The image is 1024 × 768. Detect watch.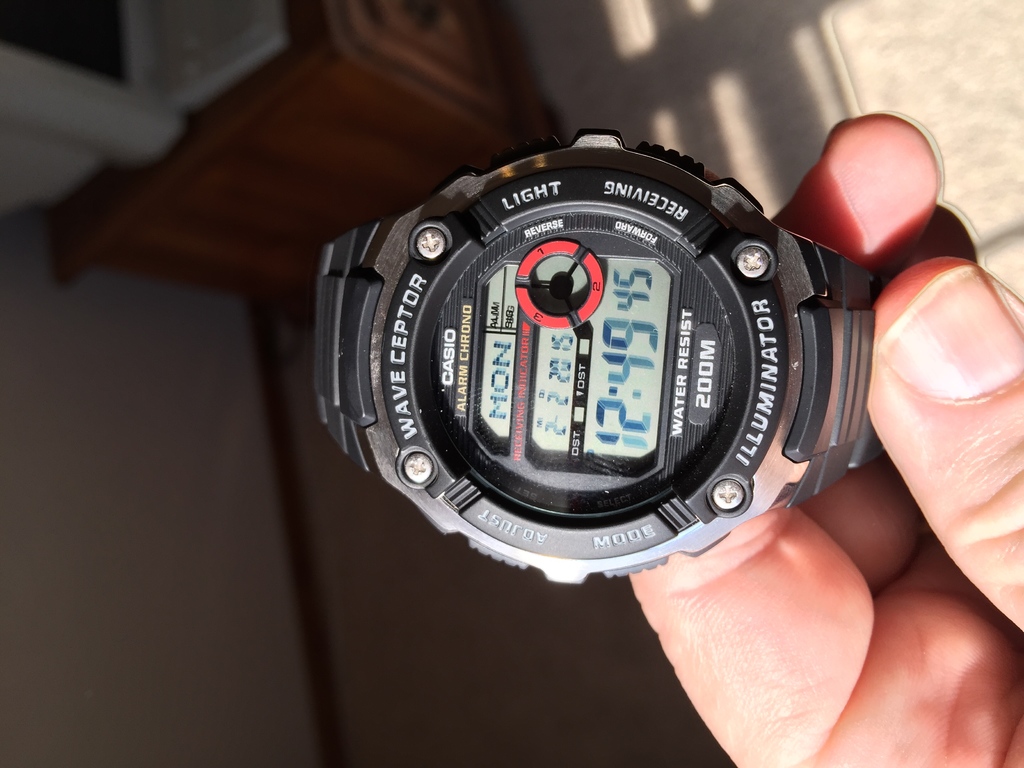
Detection: select_region(314, 129, 879, 584).
